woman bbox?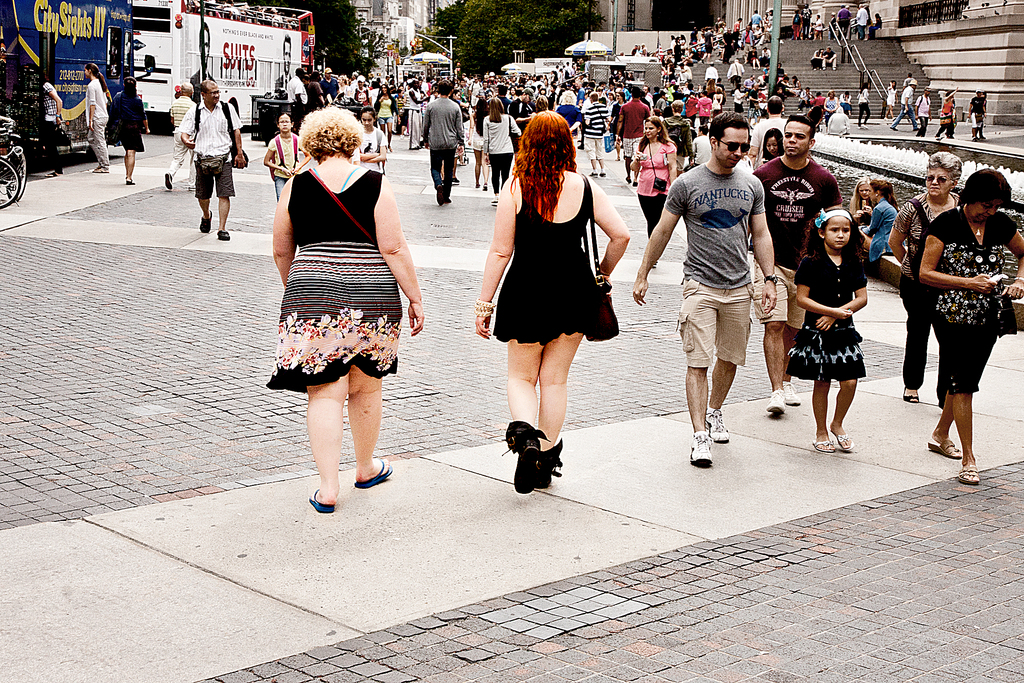
<bbox>851, 177, 865, 227</bbox>
